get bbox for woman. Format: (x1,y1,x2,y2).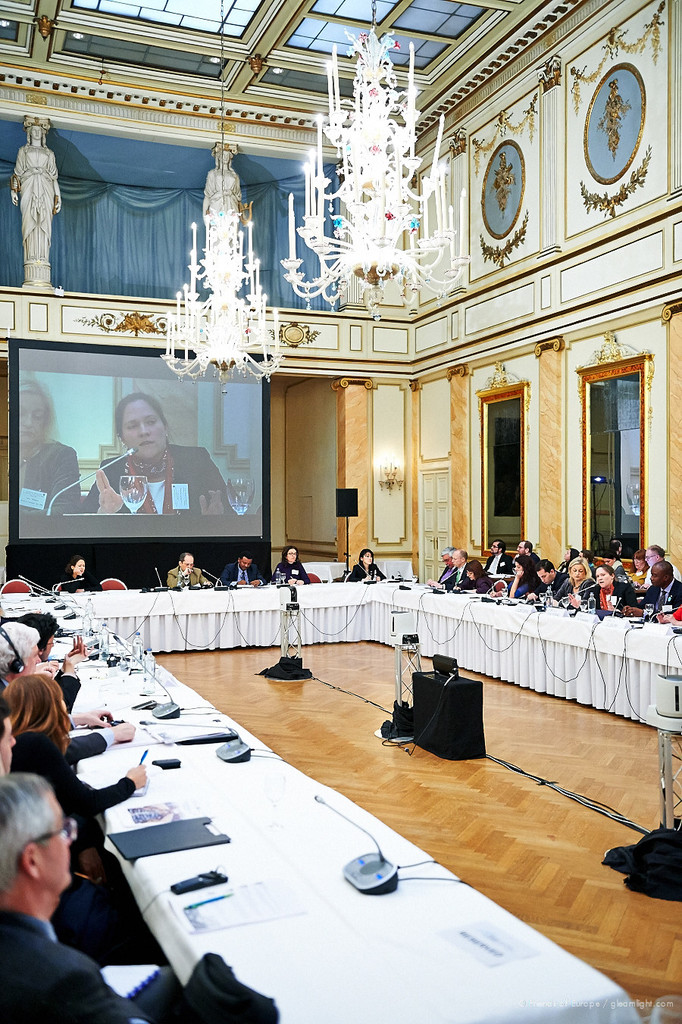
(19,380,79,516).
